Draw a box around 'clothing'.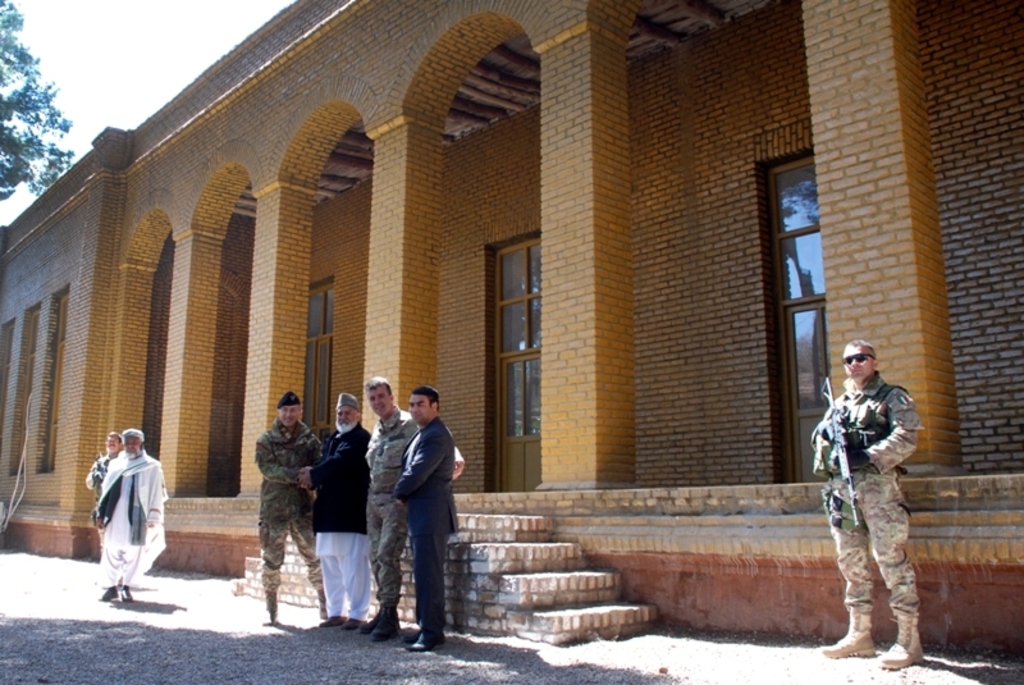
<bbox>92, 444, 174, 570</bbox>.
